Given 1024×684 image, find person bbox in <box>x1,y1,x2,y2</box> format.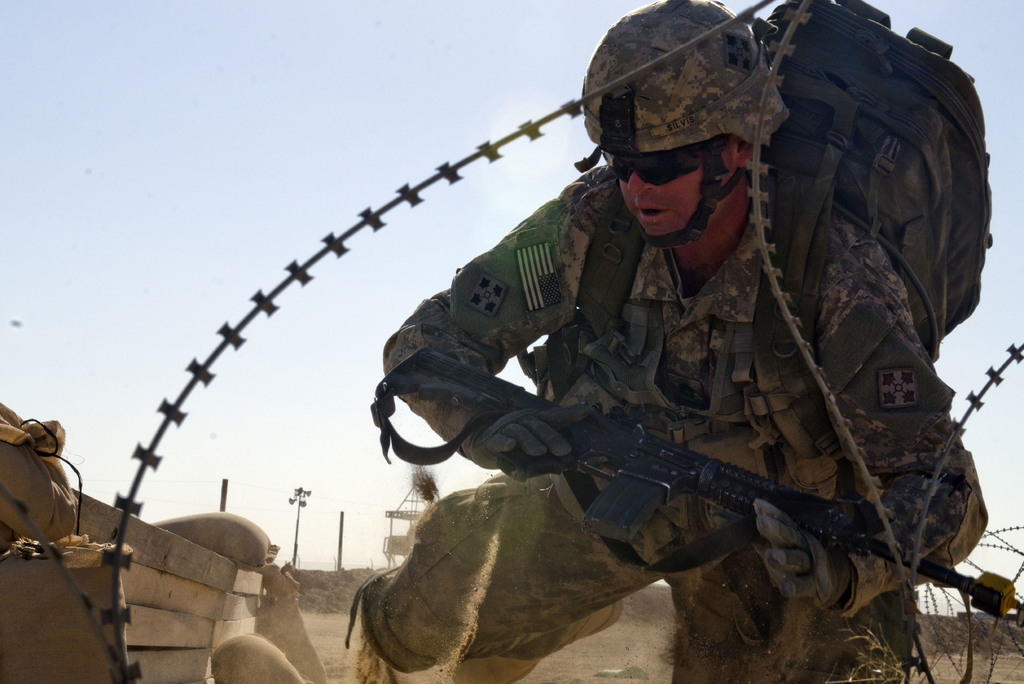
<box>413,35,961,683</box>.
